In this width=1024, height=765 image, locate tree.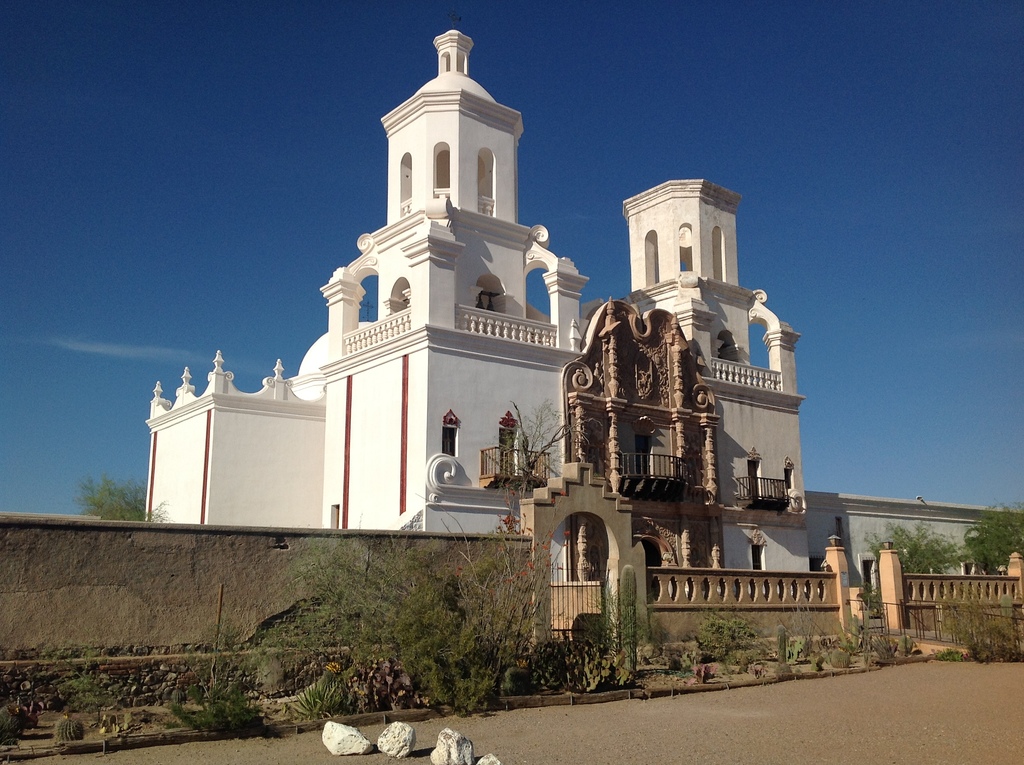
Bounding box: [left=959, top=494, right=1023, bottom=586].
